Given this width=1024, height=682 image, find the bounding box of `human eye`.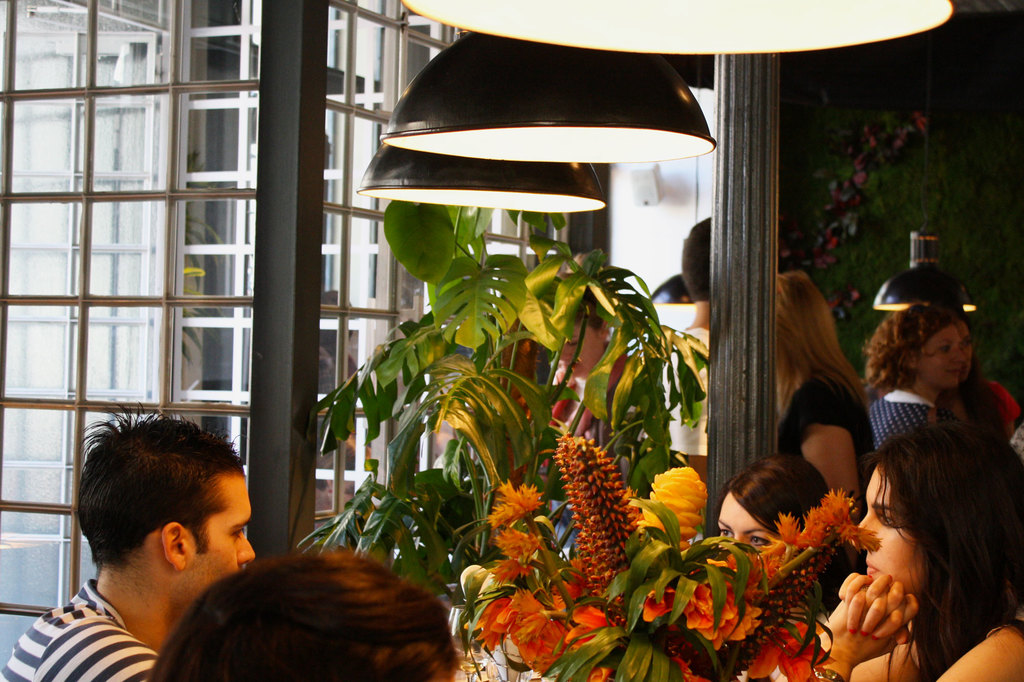
<bbox>564, 339, 579, 345</bbox>.
